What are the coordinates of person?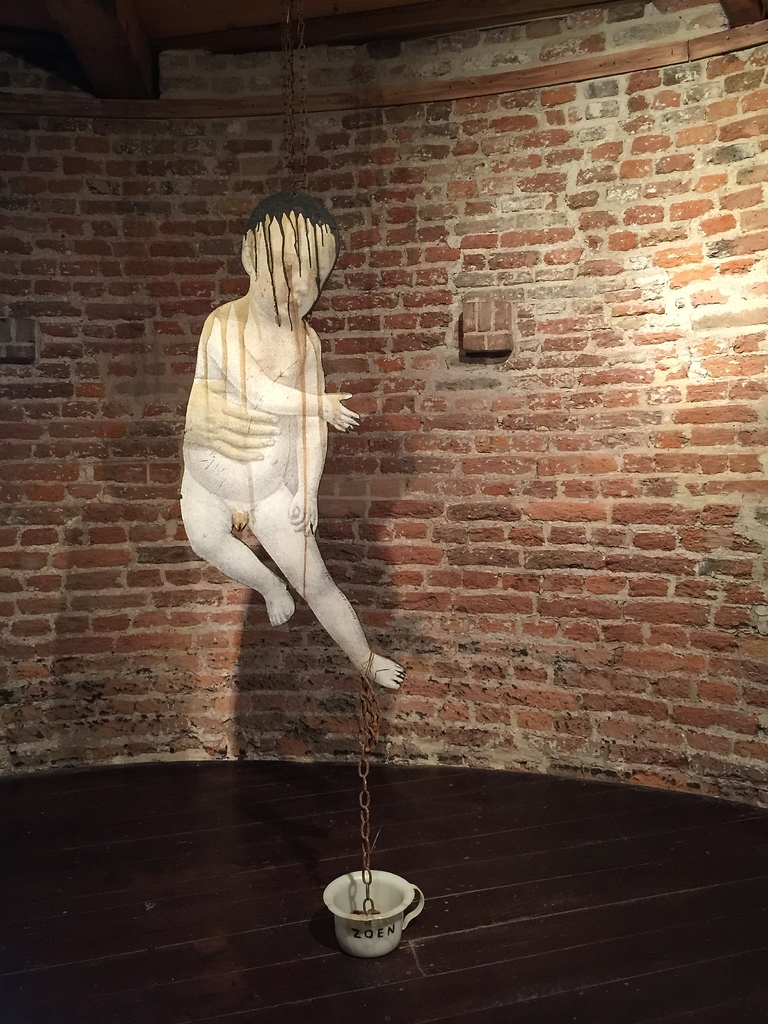
select_region(174, 183, 392, 762).
